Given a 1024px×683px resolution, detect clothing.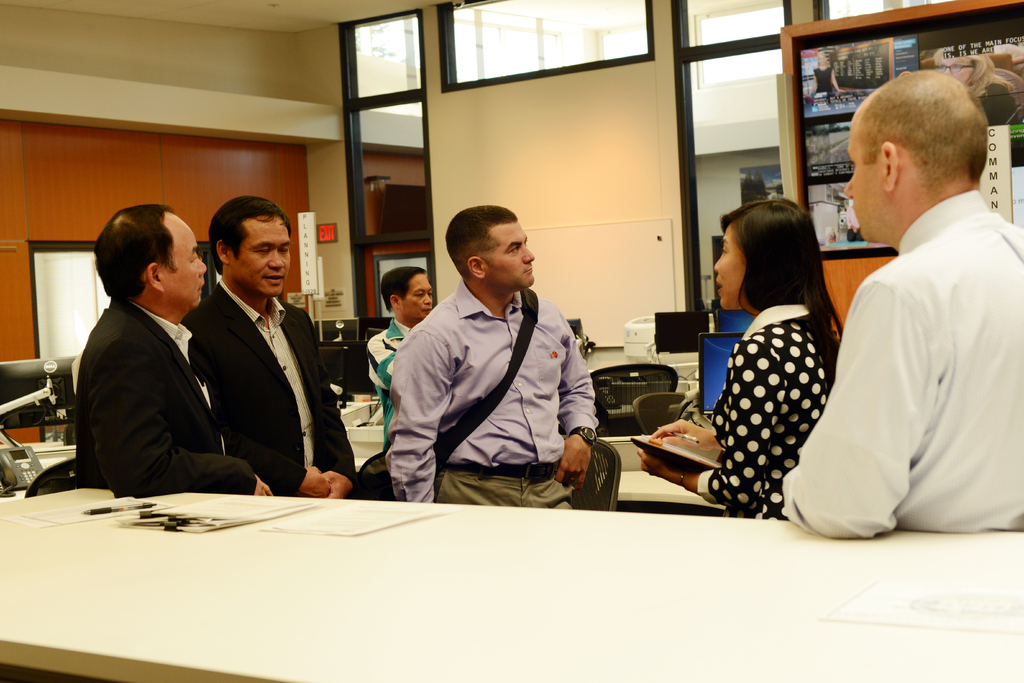
(left=815, top=146, right=1008, bottom=557).
